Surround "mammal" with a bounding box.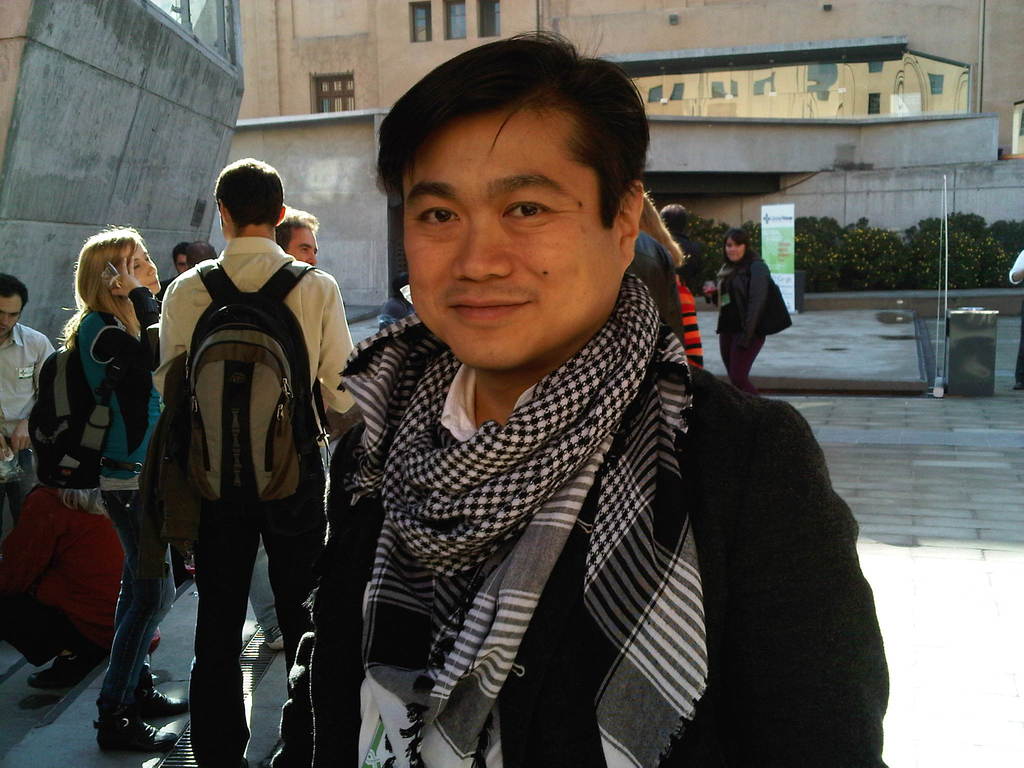
bbox=(708, 221, 768, 399).
